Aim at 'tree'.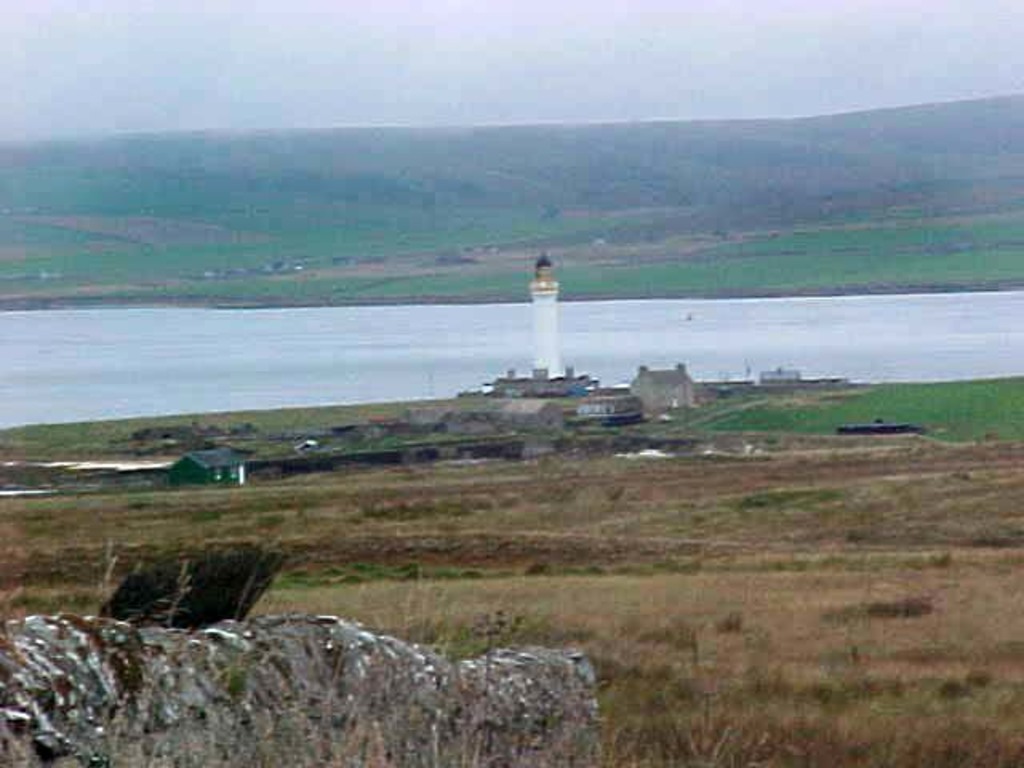
Aimed at {"x1": 112, "y1": 534, "x2": 286, "y2": 638}.
